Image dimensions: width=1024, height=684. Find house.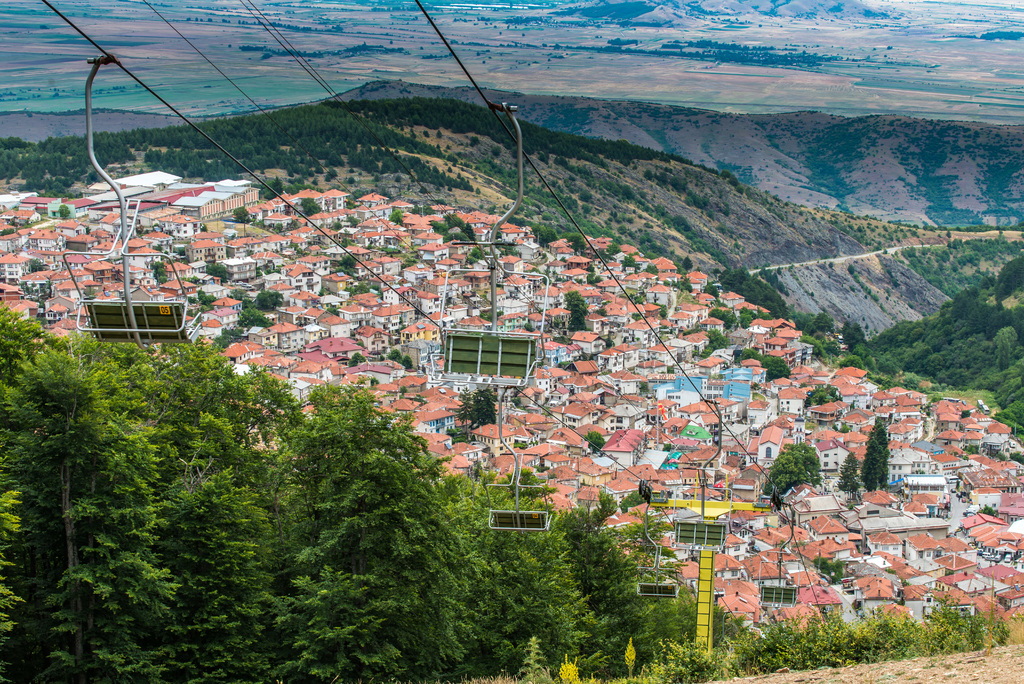
[left=762, top=336, right=788, bottom=357].
